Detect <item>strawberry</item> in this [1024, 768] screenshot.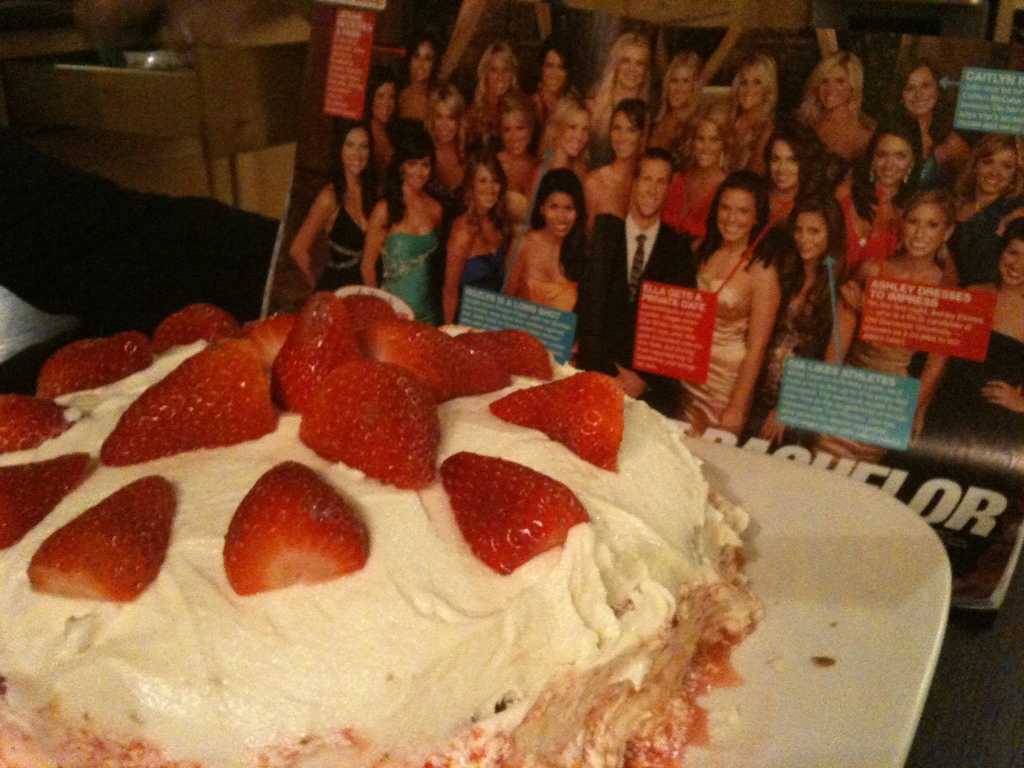
Detection: 26, 467, 175, 605.
